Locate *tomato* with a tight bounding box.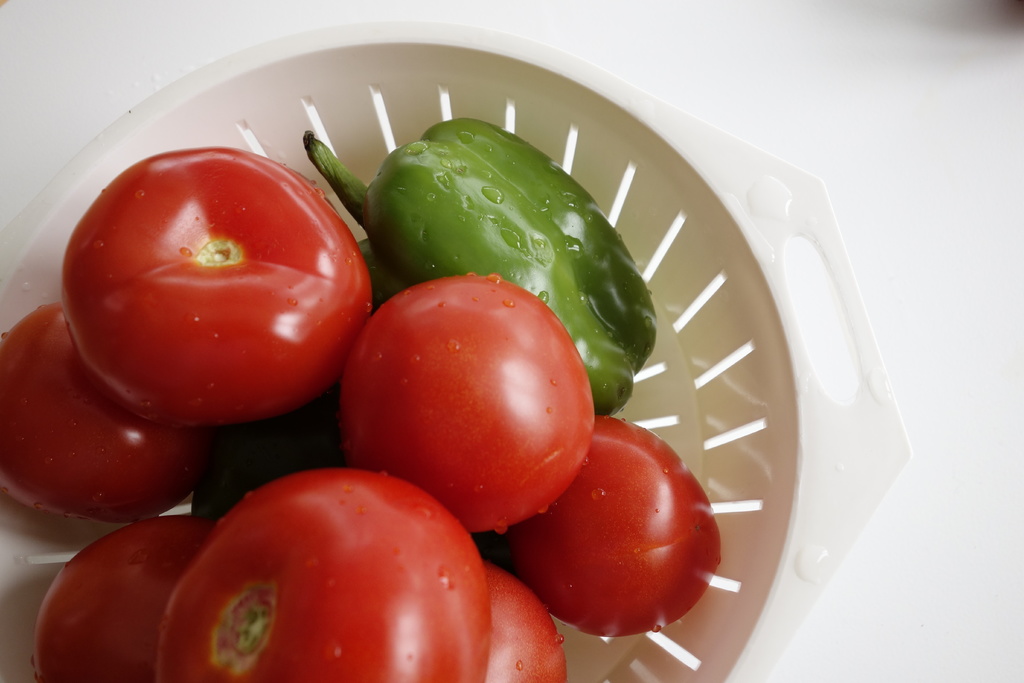
BBox(25, 517, 230, 682).
